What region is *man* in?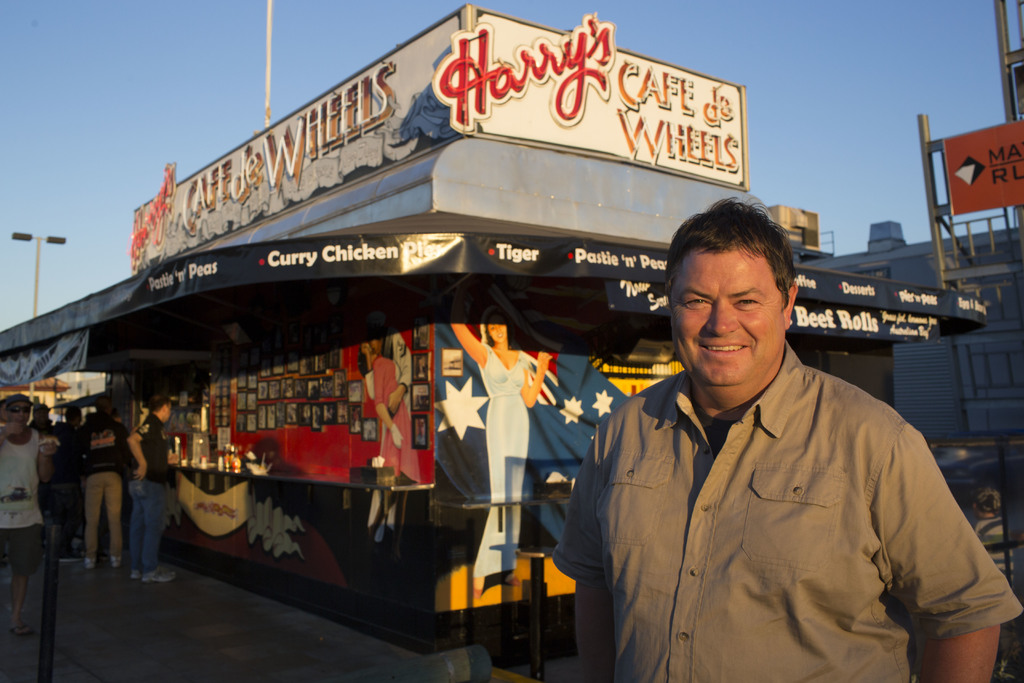
367, 331, 413, 410.
